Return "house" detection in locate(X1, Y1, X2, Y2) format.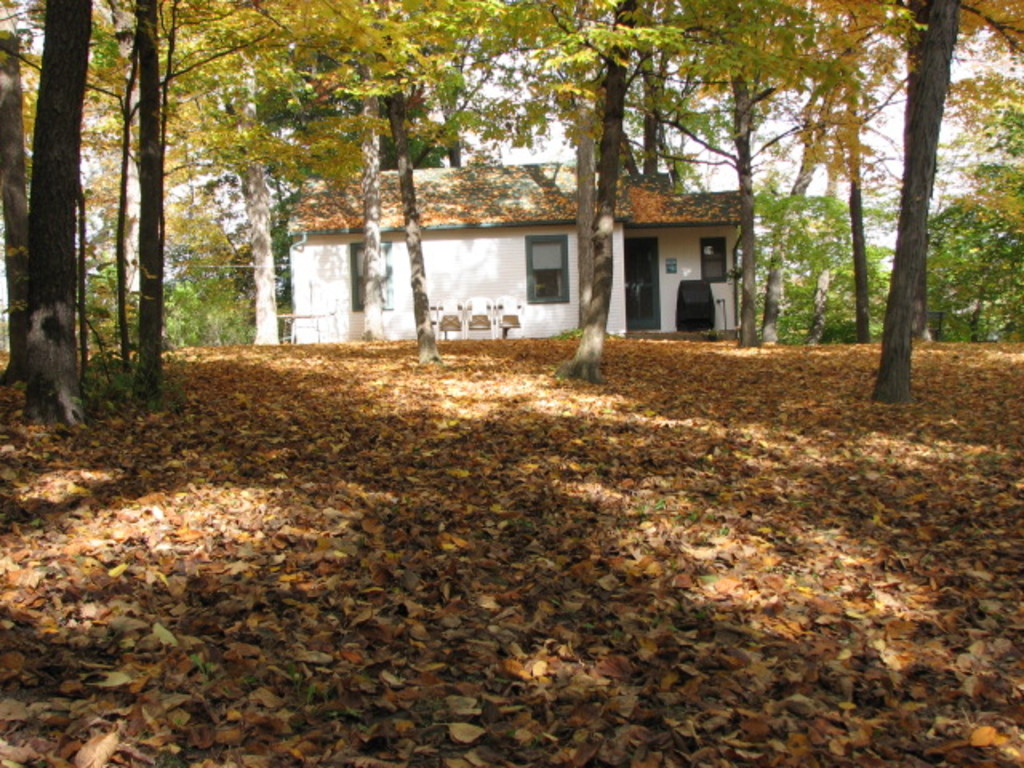
locate(194, 138, 786, 363).
